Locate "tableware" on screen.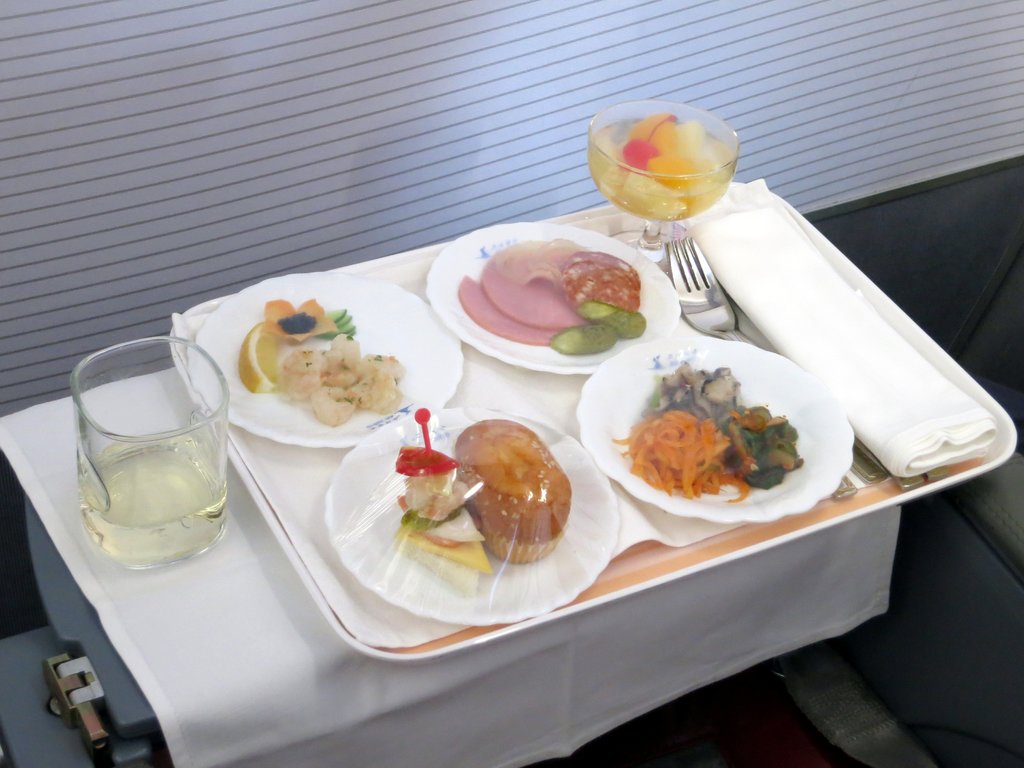
On screen at bbox=[572, 335, 852, 521].
